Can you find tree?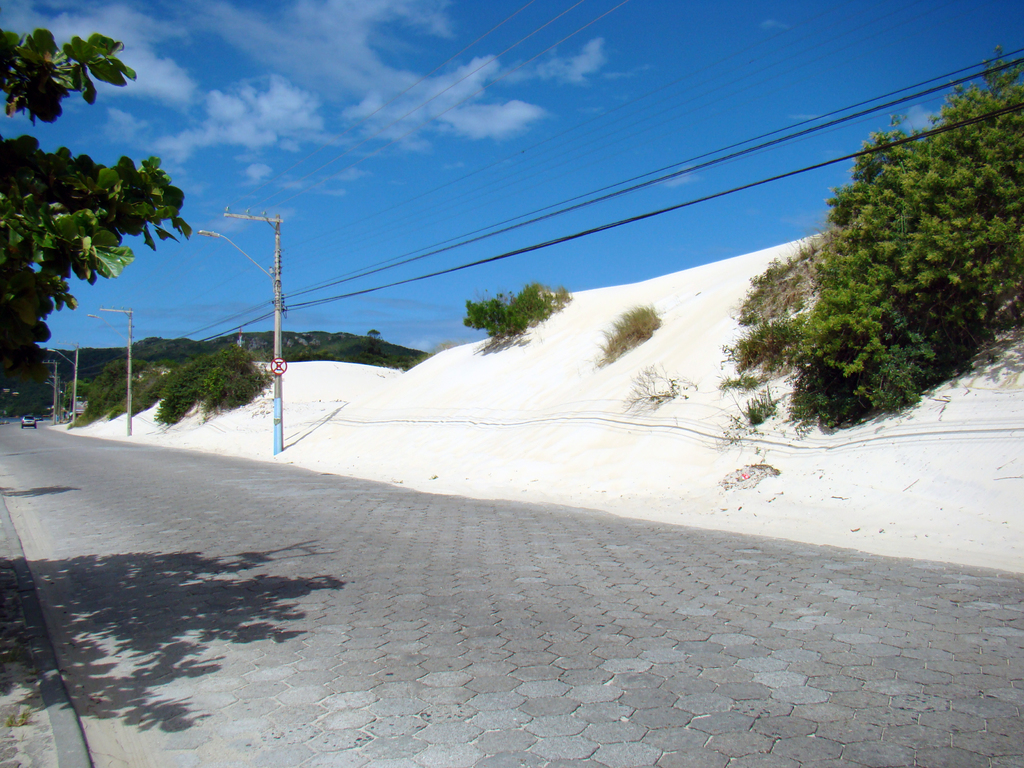
Yes, bounding box: (0, 24, 192, 380).
